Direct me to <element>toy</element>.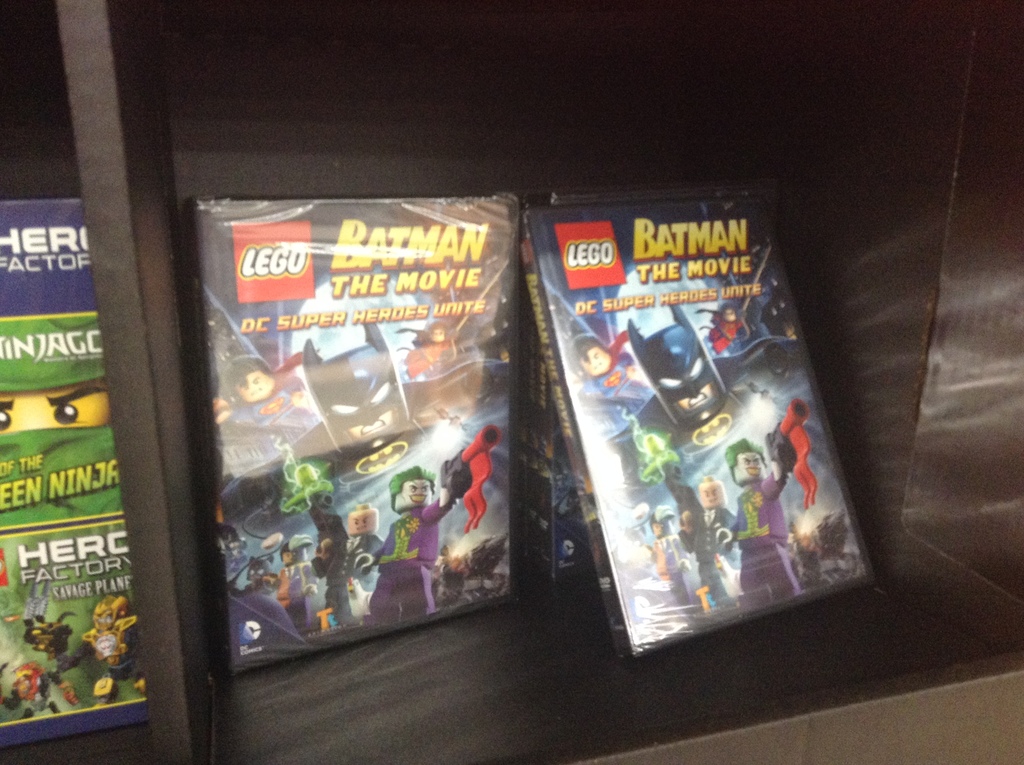
Direction: Rect(339, 499, 394, 581).
